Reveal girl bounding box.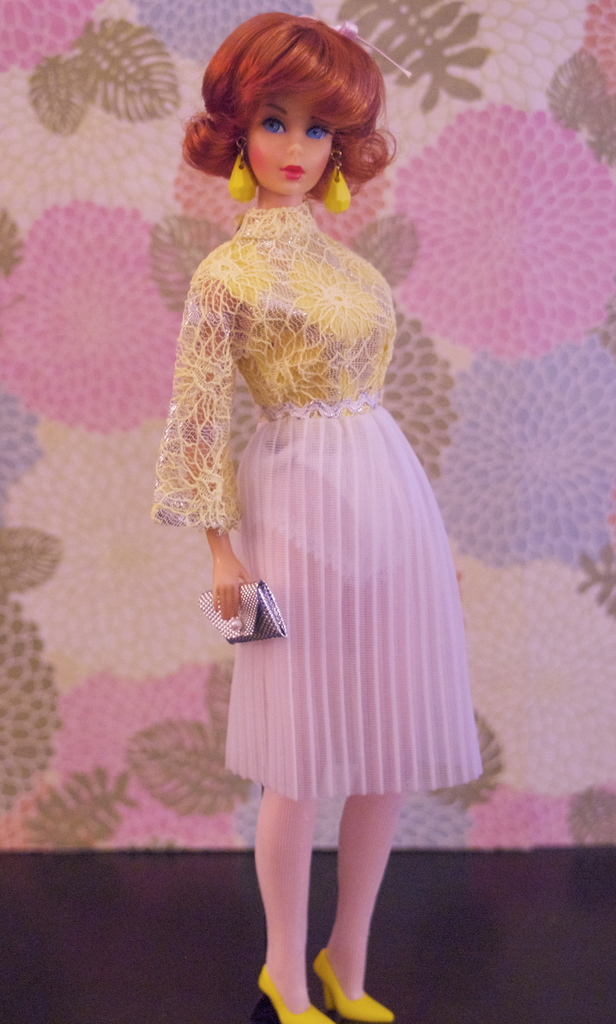
Revealed: bbox=[151, 12, 485, 1023].
